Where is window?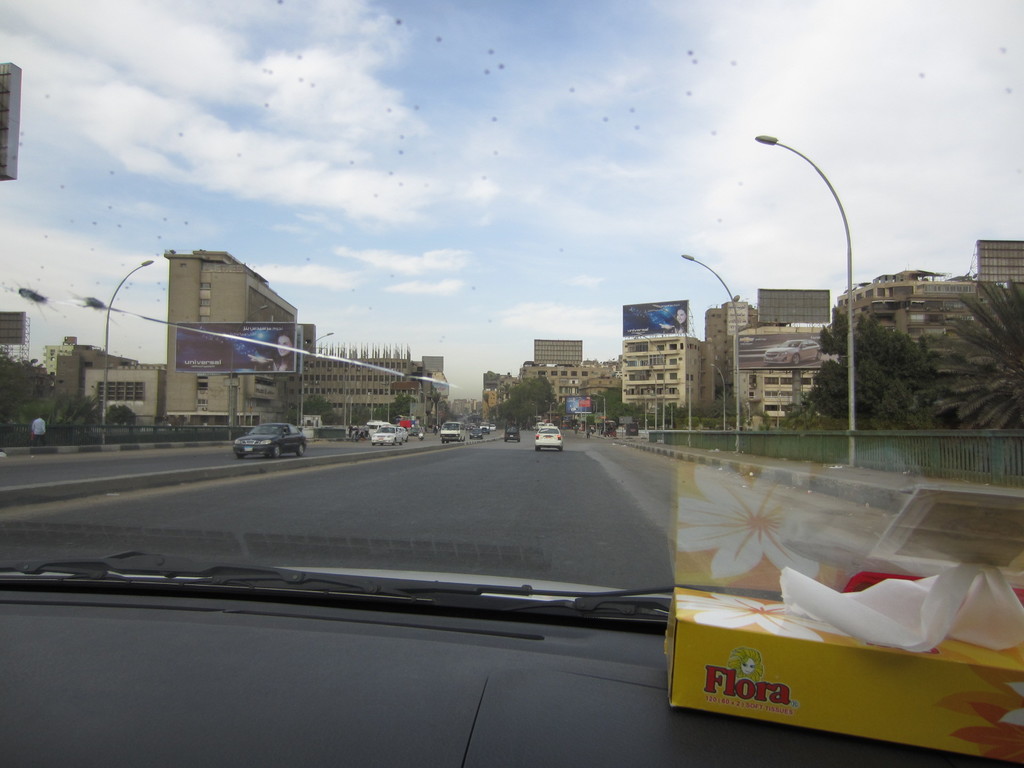
x1=649, y1=354, x2=668, y2=365.
